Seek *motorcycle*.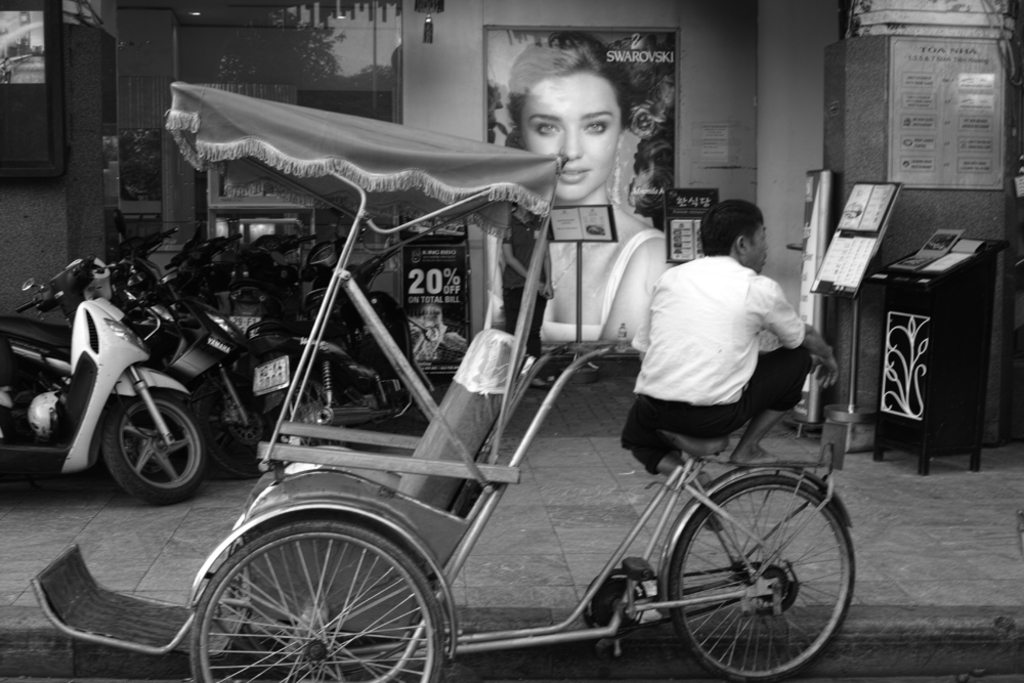
{"left": 0, "top": 253, "right": 210, "bottom": 504}.
